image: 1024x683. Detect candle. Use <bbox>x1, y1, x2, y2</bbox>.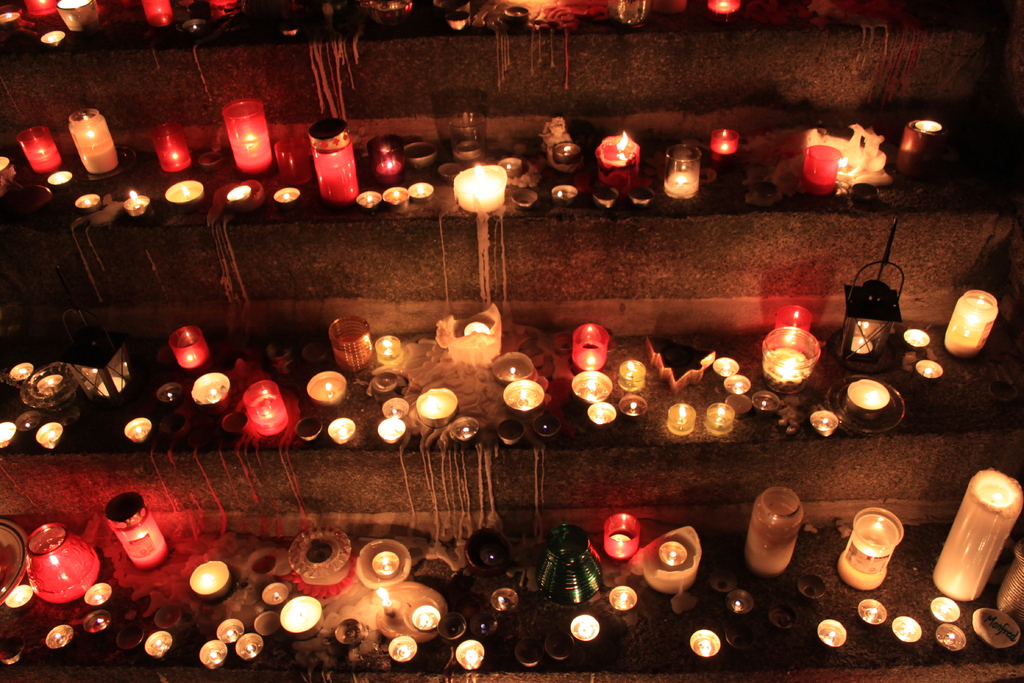
<bbox>892, 618, 922, 642</bbox>.
